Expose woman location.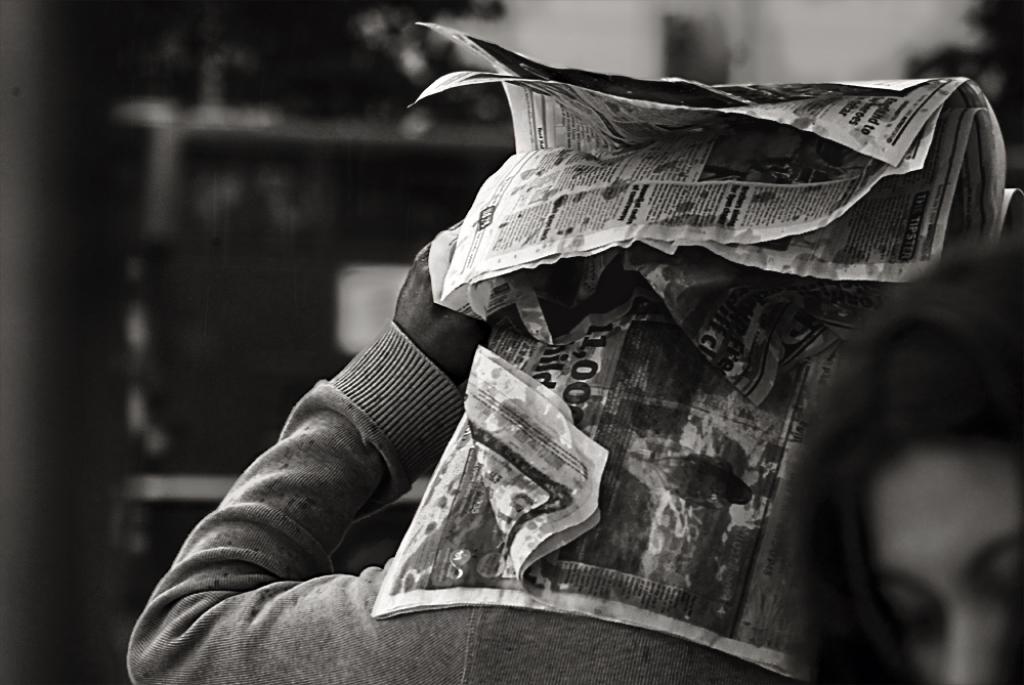
Exposed at 123,216,828,684.
